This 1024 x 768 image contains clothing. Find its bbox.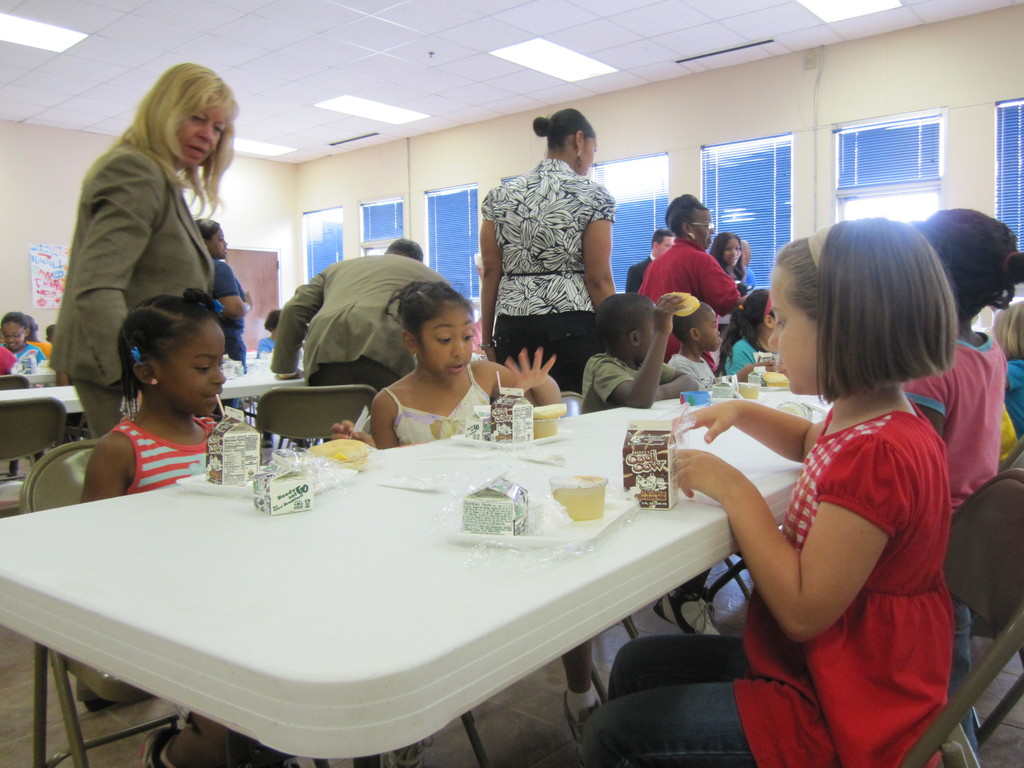
[x1=378, y1=356, x2=506, y2=452].
